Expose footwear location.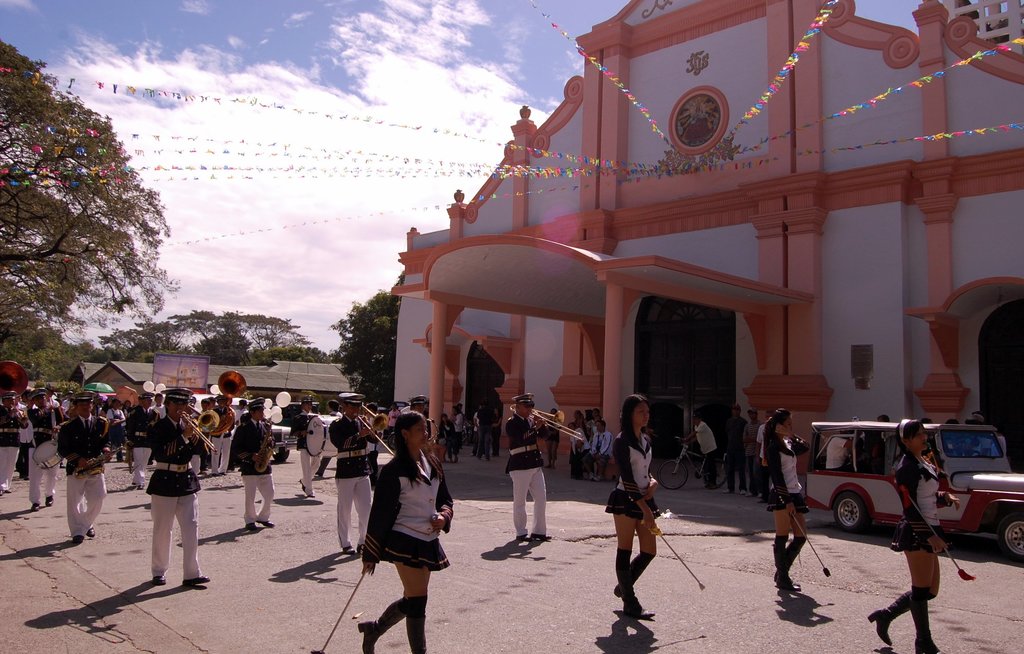
Exposed at left=872, top=593, right=913, bottom=646.
